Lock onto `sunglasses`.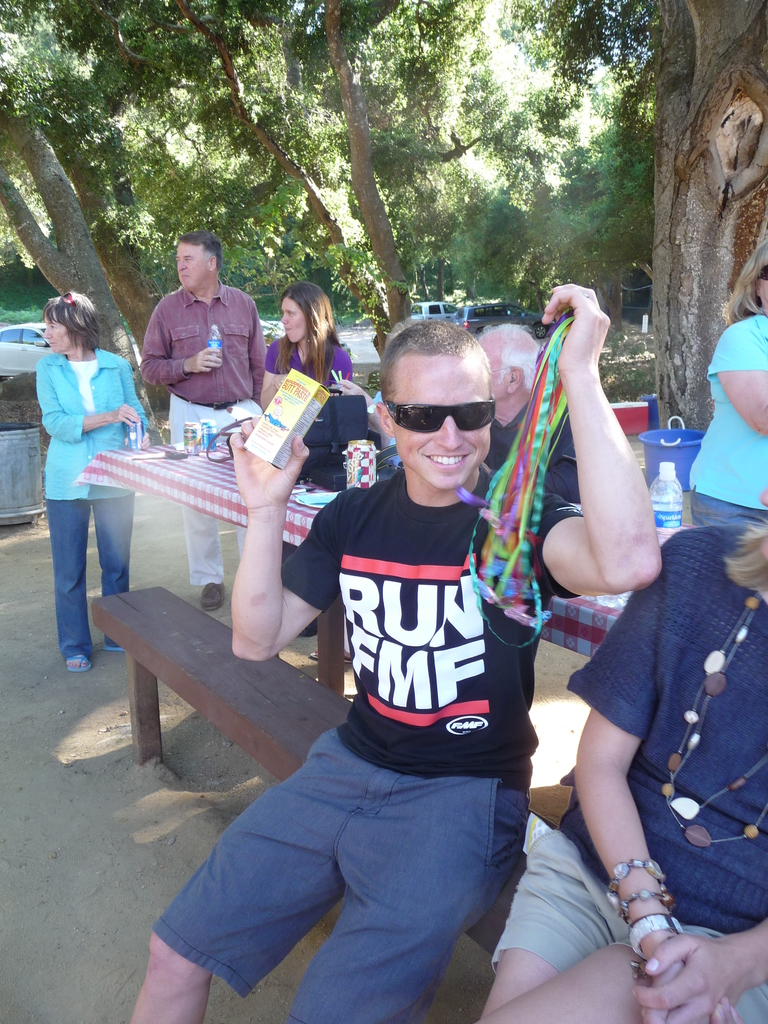
Locked: [387, 398, 494, 435].
